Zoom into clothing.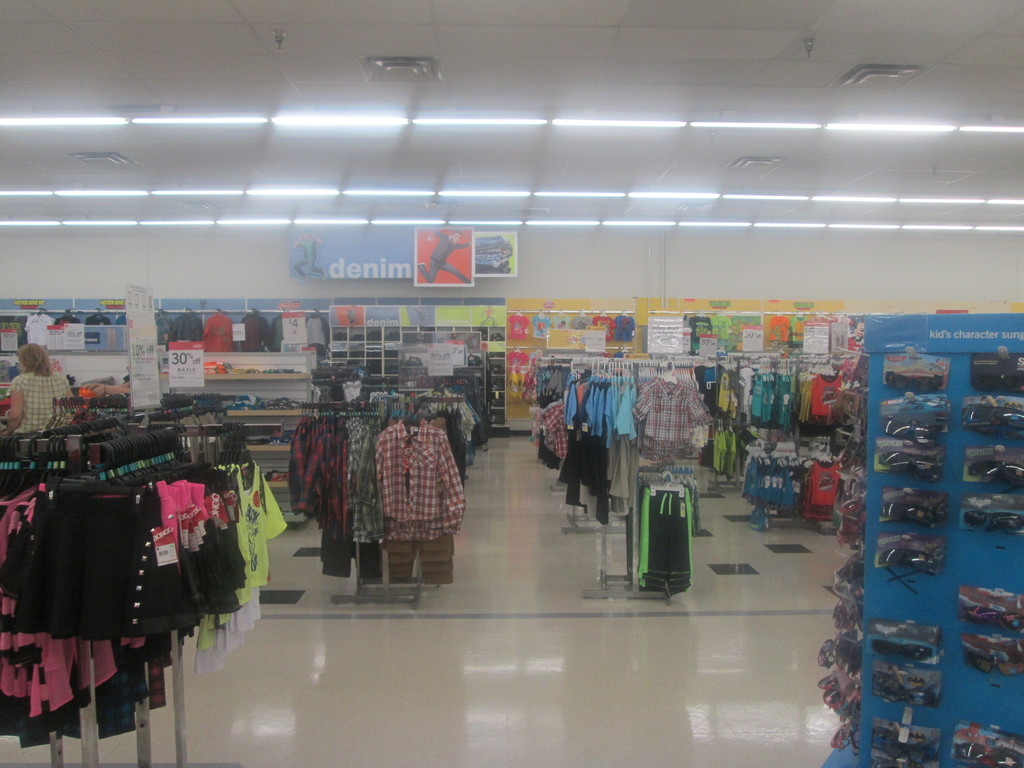
Zoom target: <bbox>59, 315, 76, 320</bbox>.
